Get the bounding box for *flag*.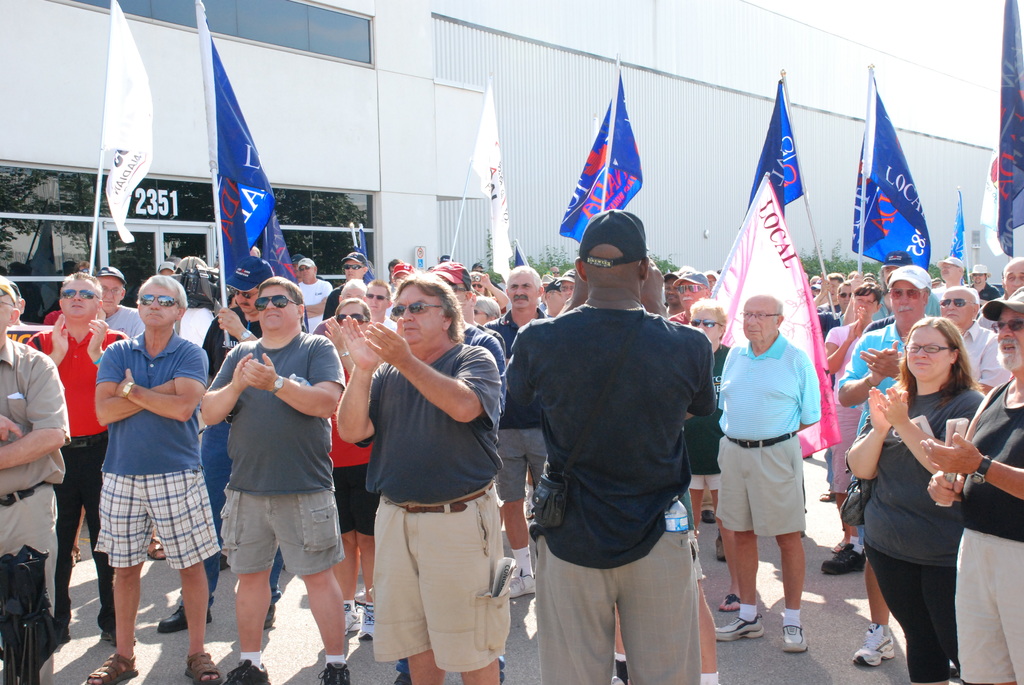
[x1=99, y1=0, x2=156, y2=242].
